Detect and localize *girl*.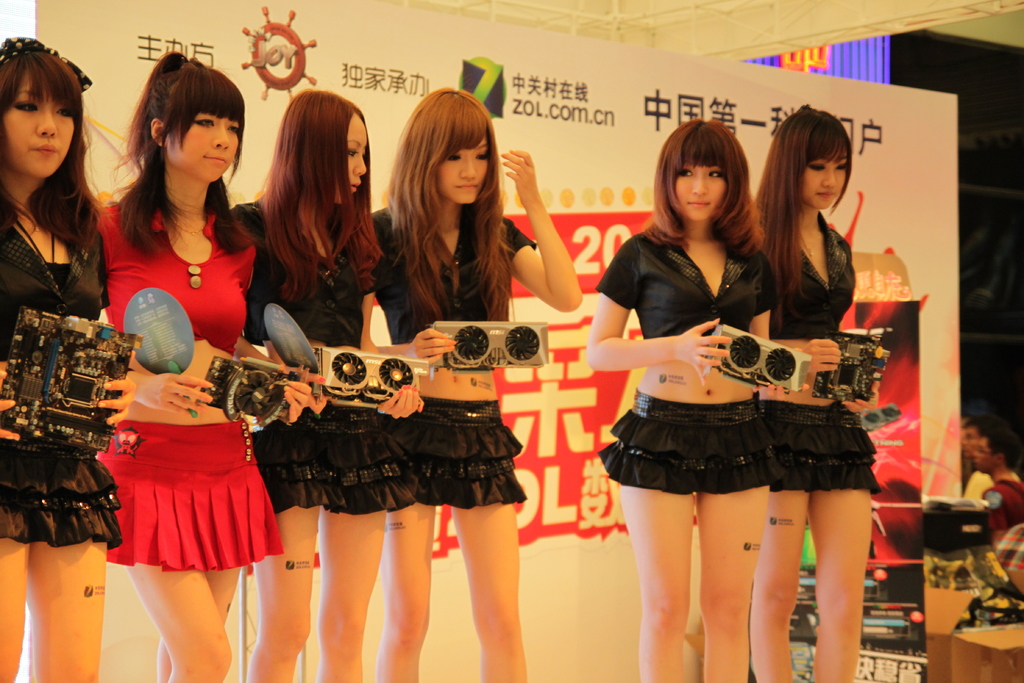
Localized at bbox=(369, 86, 580, 682).
